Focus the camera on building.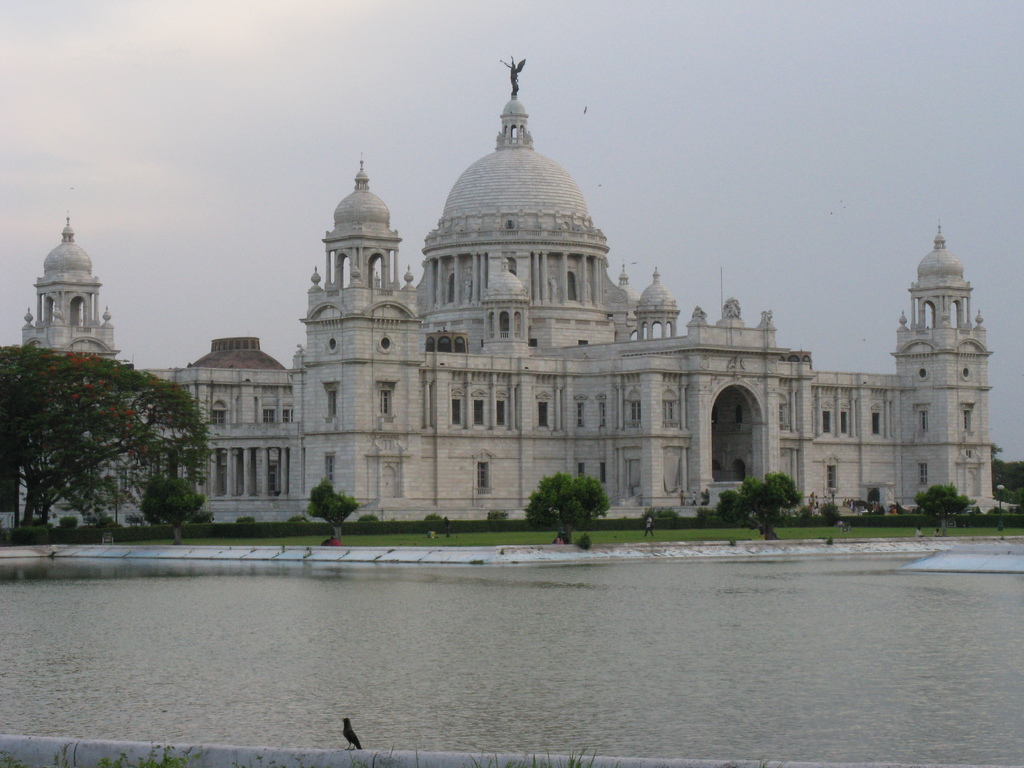
Focus region: pyautogui.locateOnScreen(4, 53, 997, 529).
